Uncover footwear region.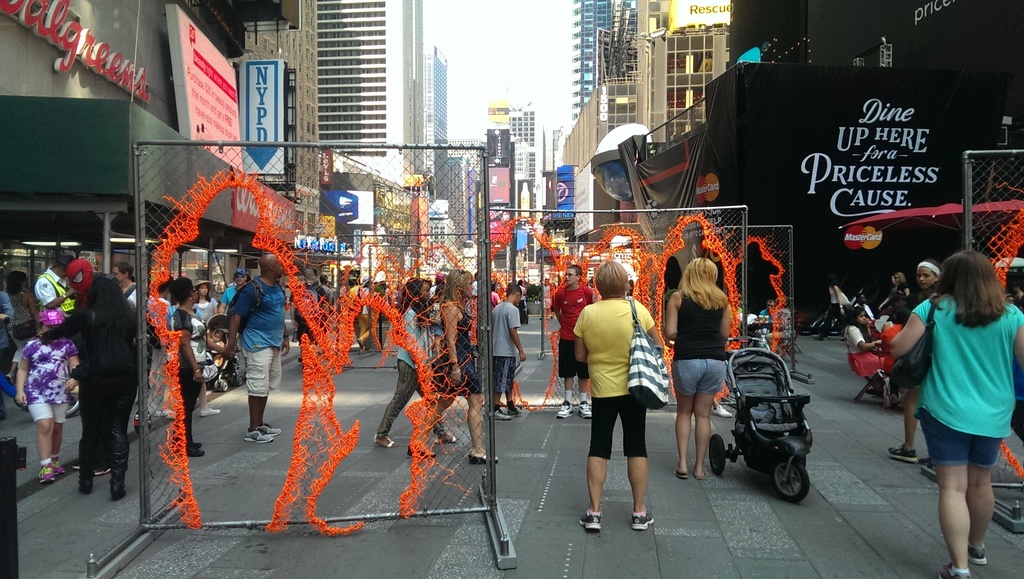
Uncovered: rect(436, 432, 459, 441).
